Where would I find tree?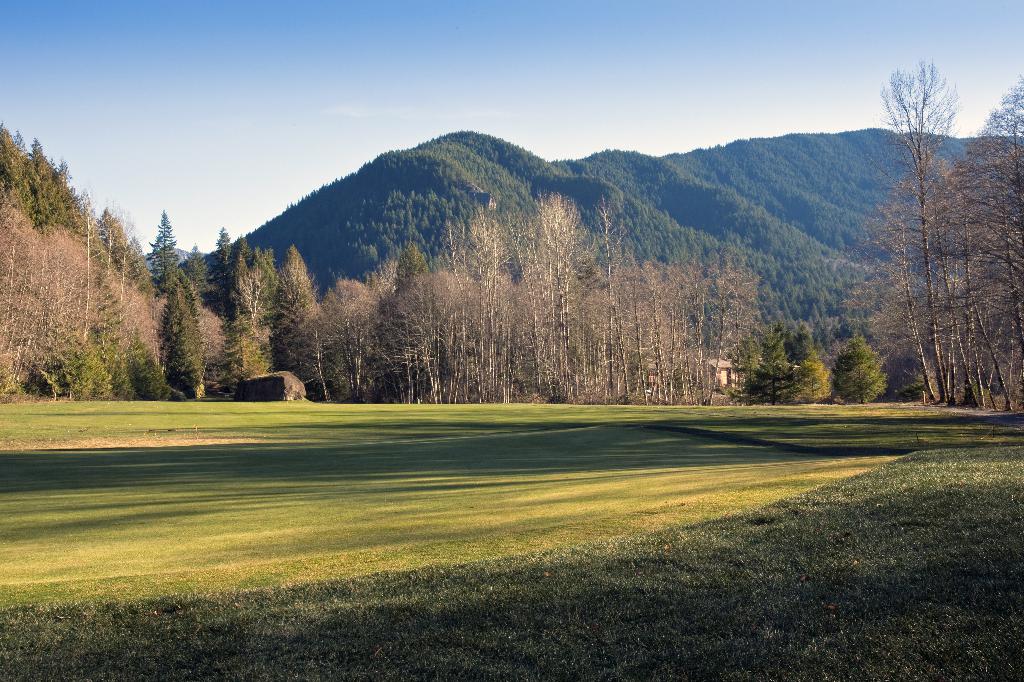
At <region>724, 328, 790, 405</region>.
